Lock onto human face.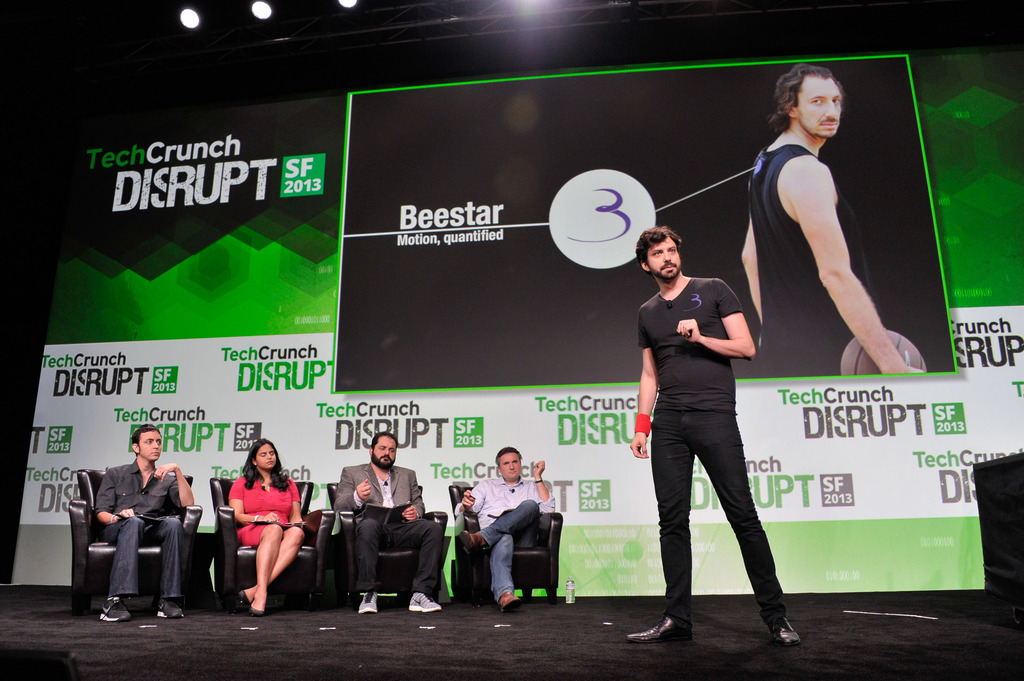
Locked: bbox(652, 237, 681, 277).
